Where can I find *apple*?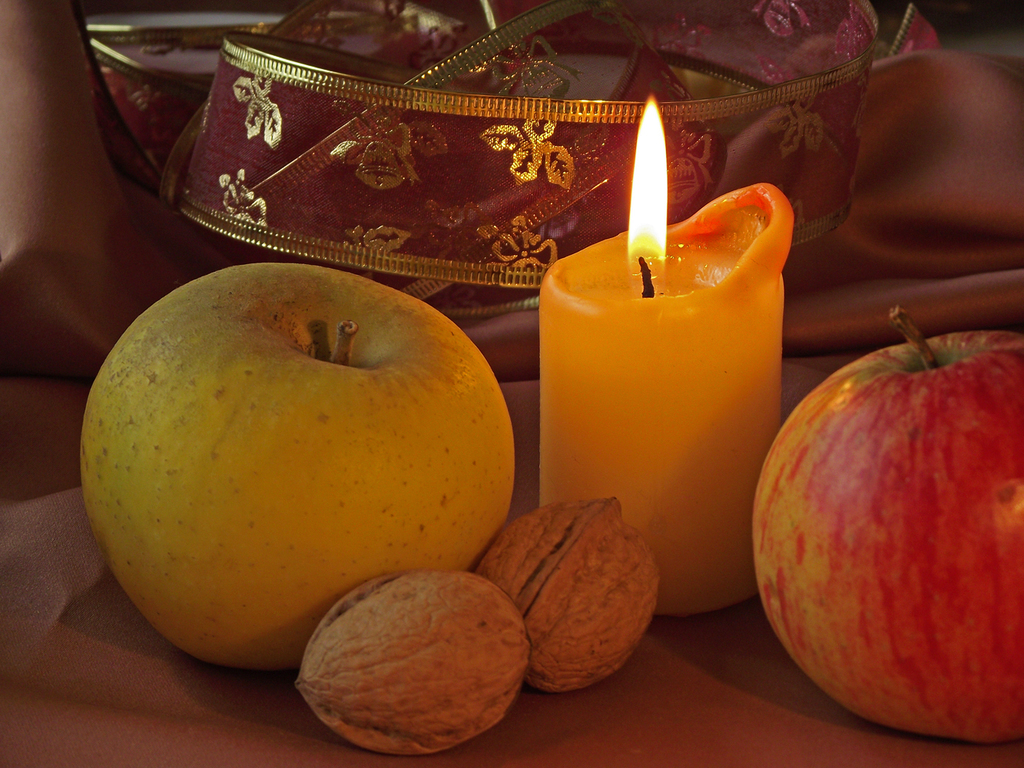
You can find it at bbox=[750, 306, 1023, 746].
